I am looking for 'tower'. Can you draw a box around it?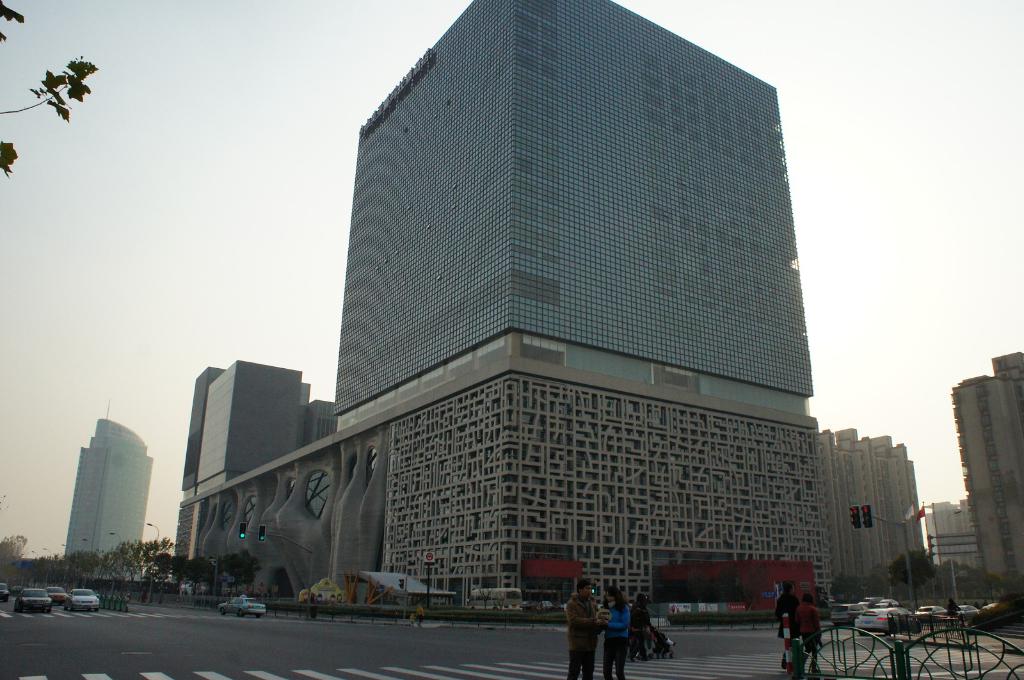
Sure, the bounding box is <box>950,346,1023,609</box>.
